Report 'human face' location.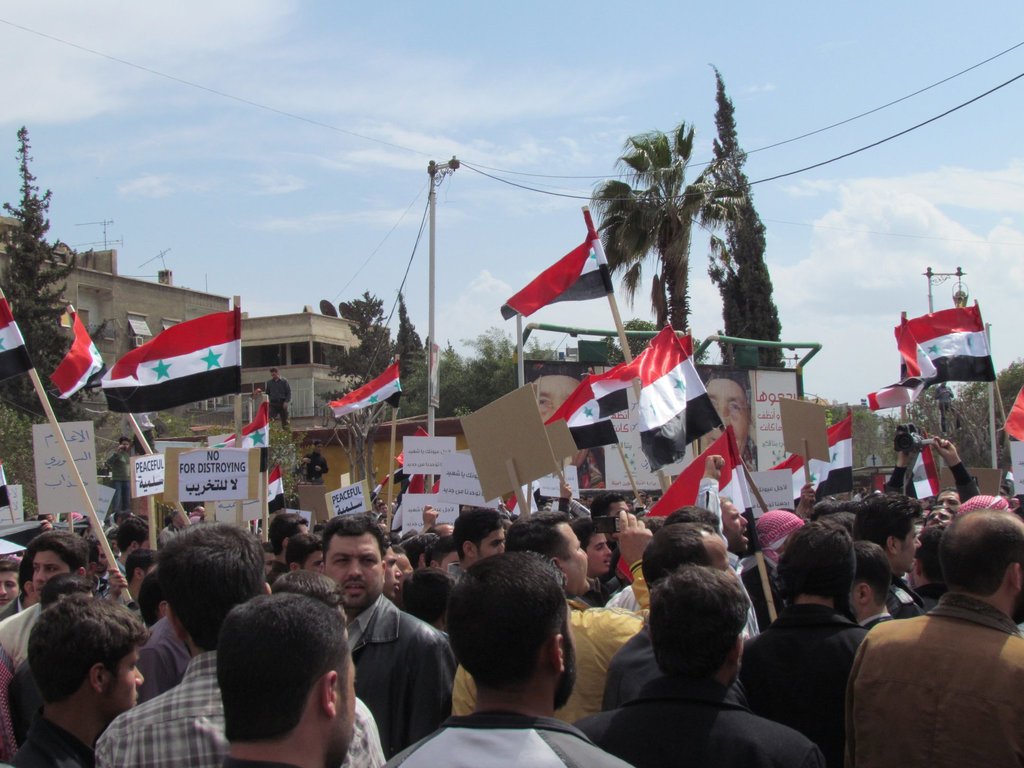
Report: (left=938, top=488, right=959, bottom=510).
